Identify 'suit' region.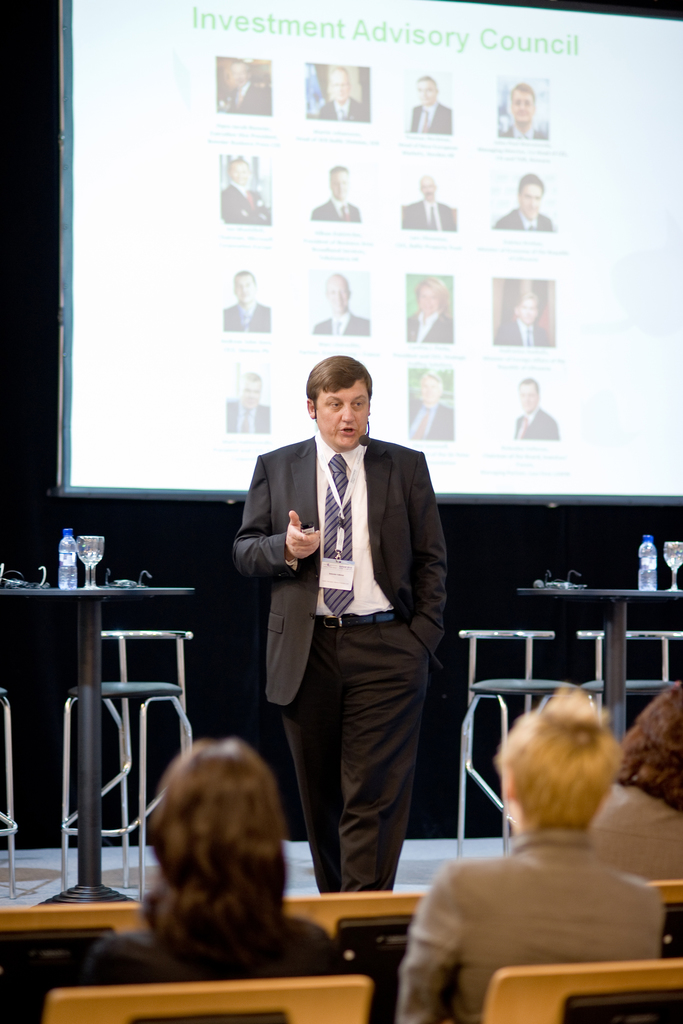
Region: {"x1": 220, "y1": 78, "x2": 267, "y2": 113}.
